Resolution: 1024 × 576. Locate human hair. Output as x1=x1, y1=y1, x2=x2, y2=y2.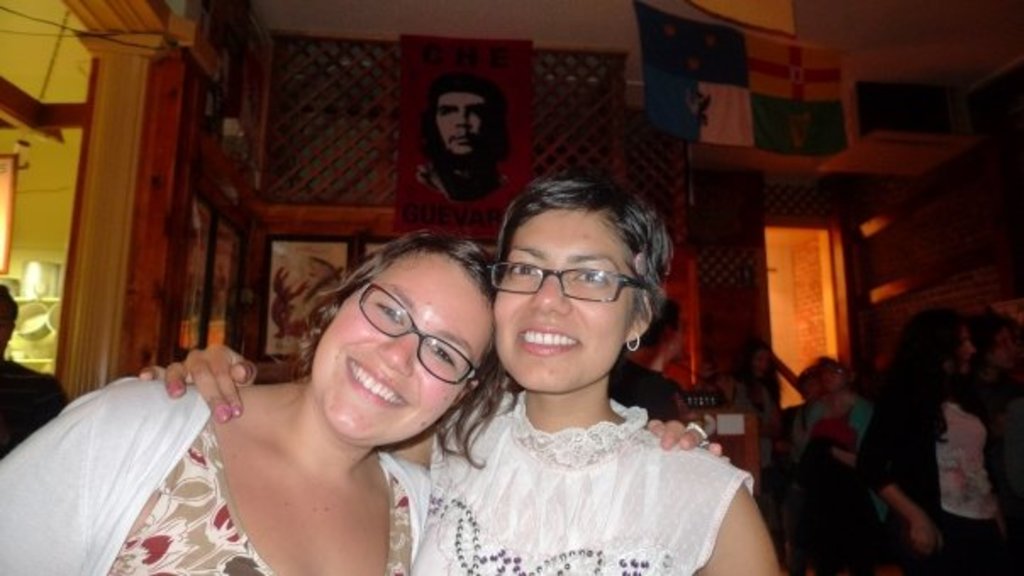
x1=298, y1=227, x2=505, y2=469.
